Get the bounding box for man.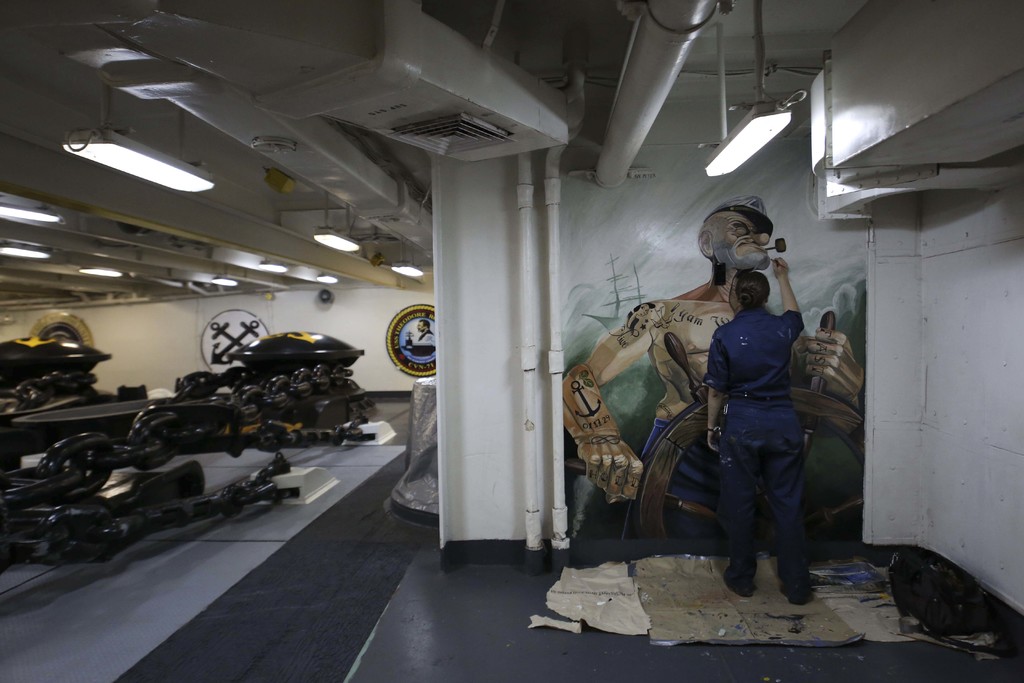
[left=559, top=206, right=864, bottom=539].
